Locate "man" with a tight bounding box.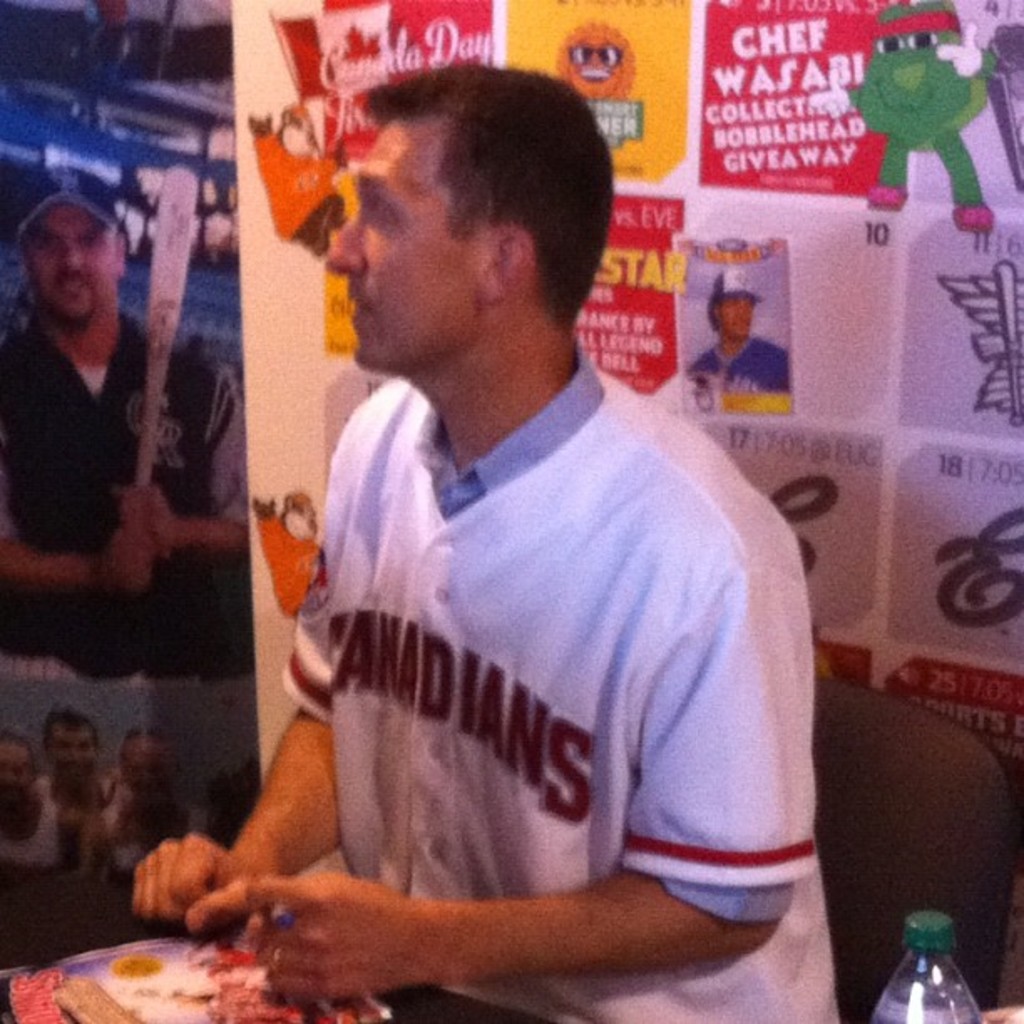
region(102, 718, 218, 868).
